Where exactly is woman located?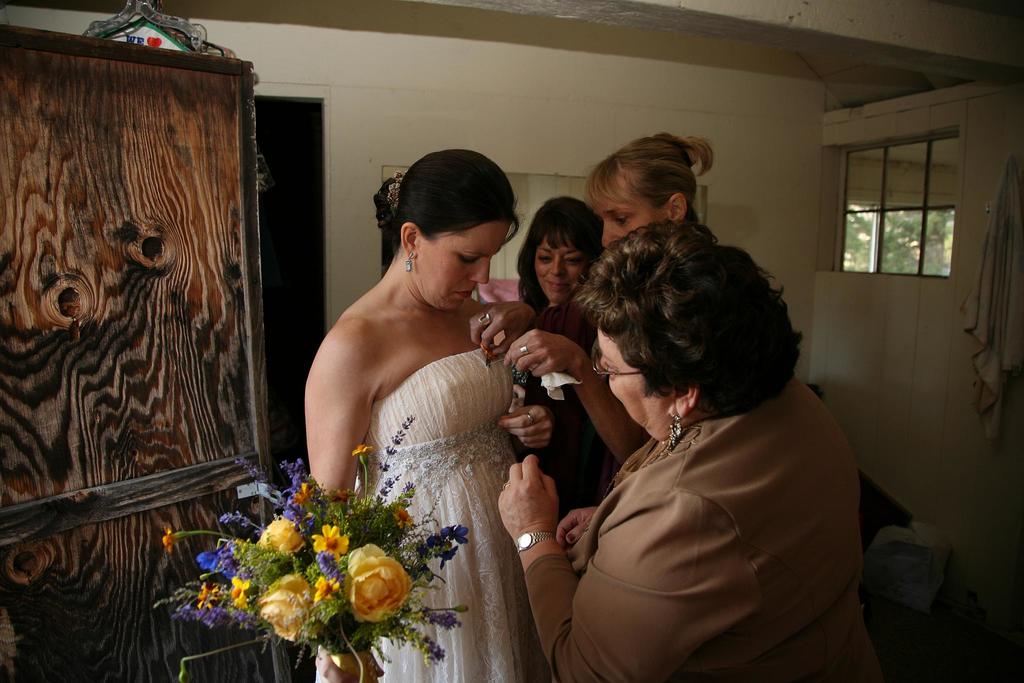
Its bounding box is l=477, t=194, r=646, b=520.
